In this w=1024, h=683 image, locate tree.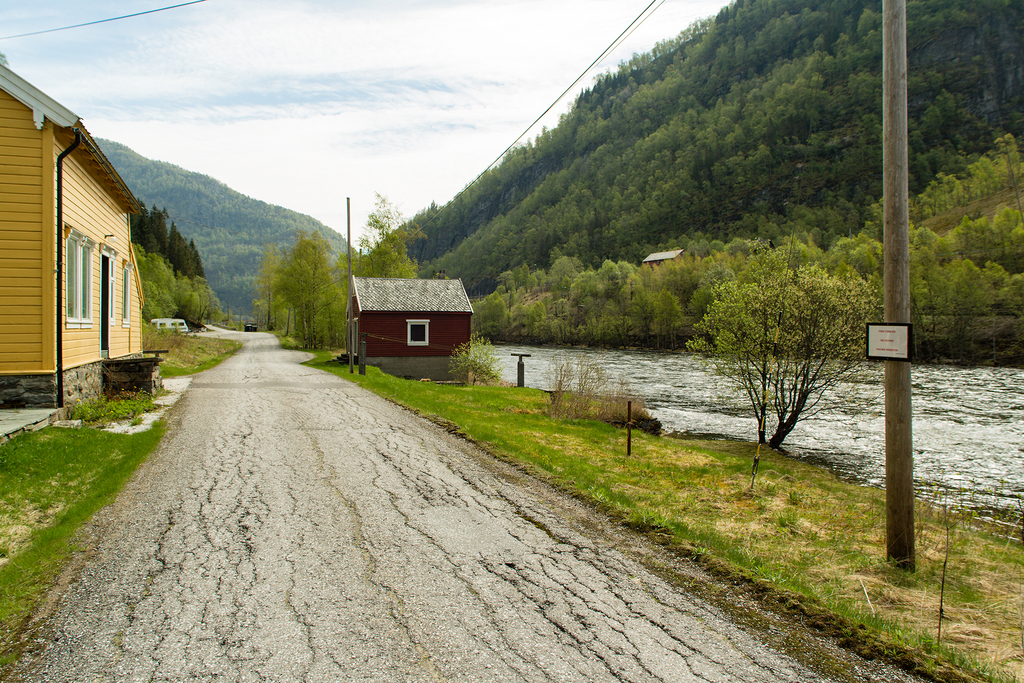
Bounding box: 274/237/335/367.
